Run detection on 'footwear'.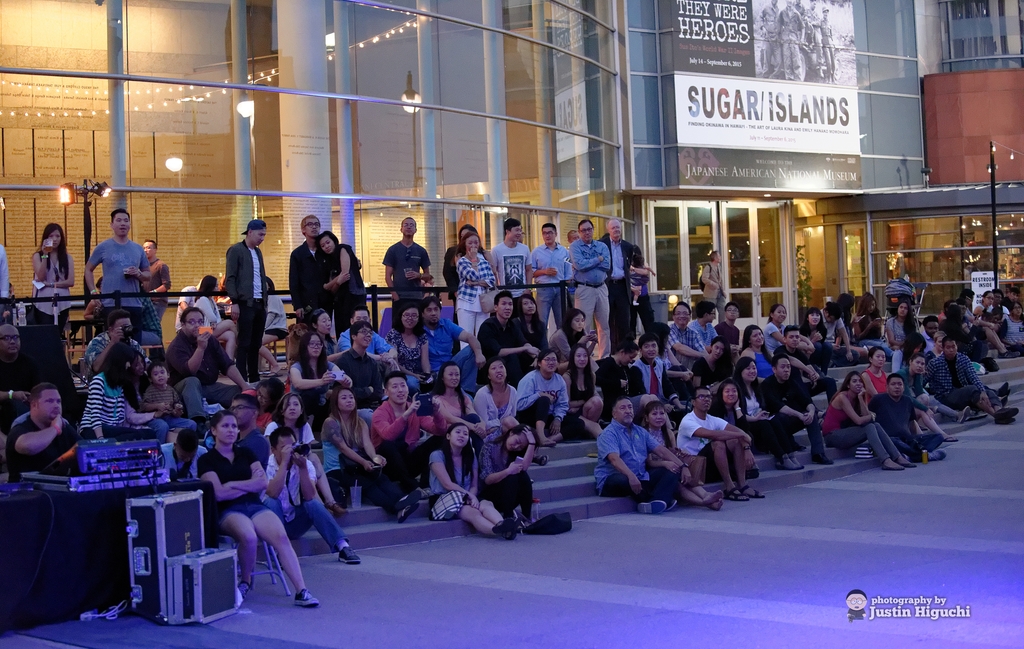
Result: [492, 522, 515, 543].
